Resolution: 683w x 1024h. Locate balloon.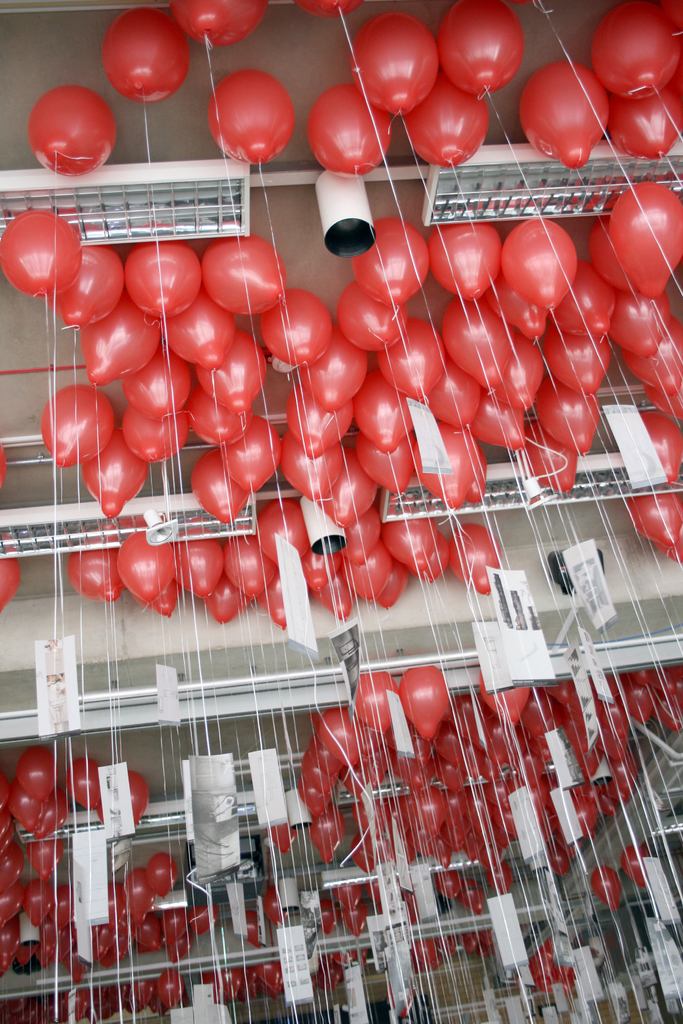
left=443, top=298, right=518, bottom=383.
